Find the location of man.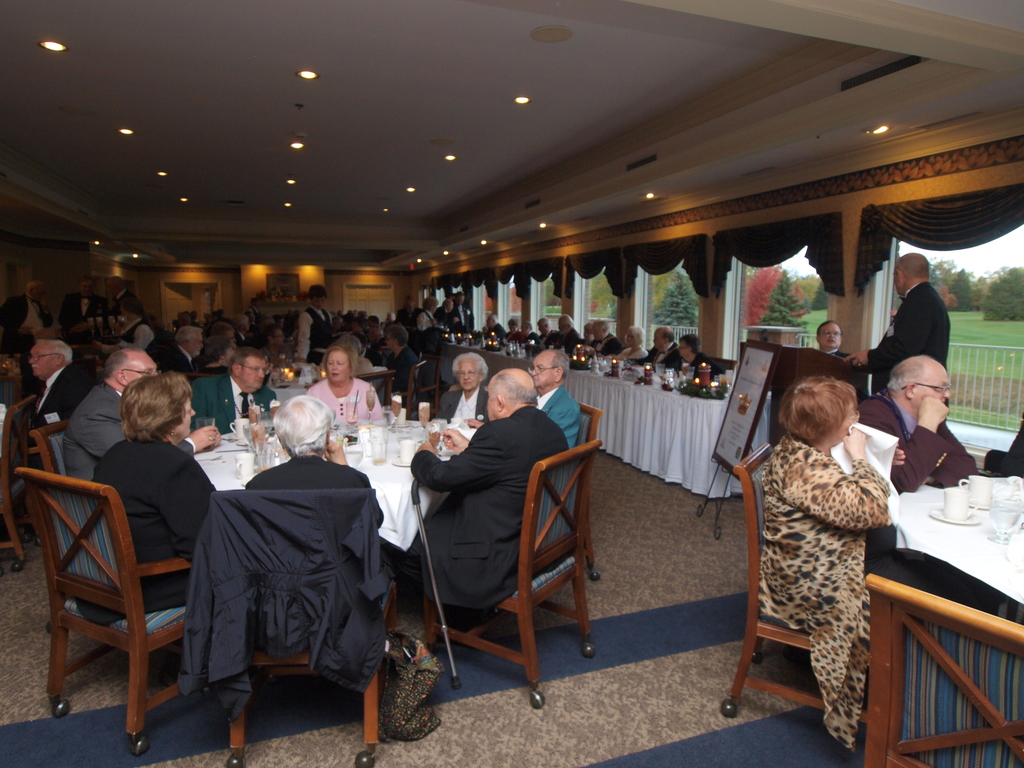
Location: [left=262, top=322, right=290, bottom=360].
